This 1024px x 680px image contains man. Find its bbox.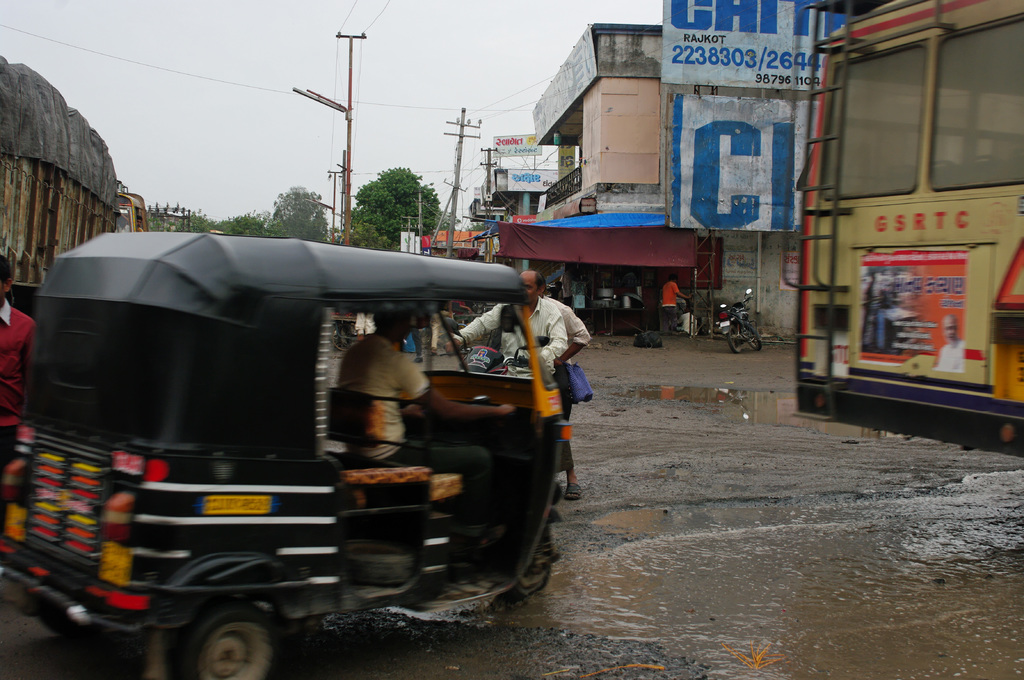
[356,312,376,342].
